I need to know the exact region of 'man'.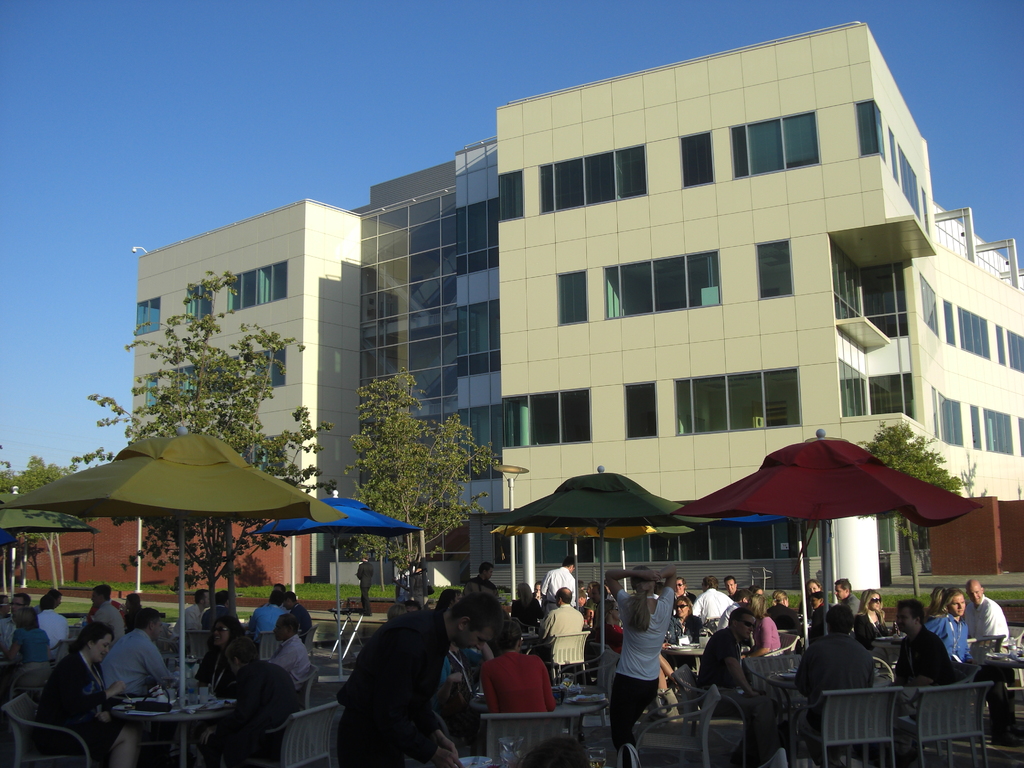
Region: bbox=(171, 589, 213, 654).
